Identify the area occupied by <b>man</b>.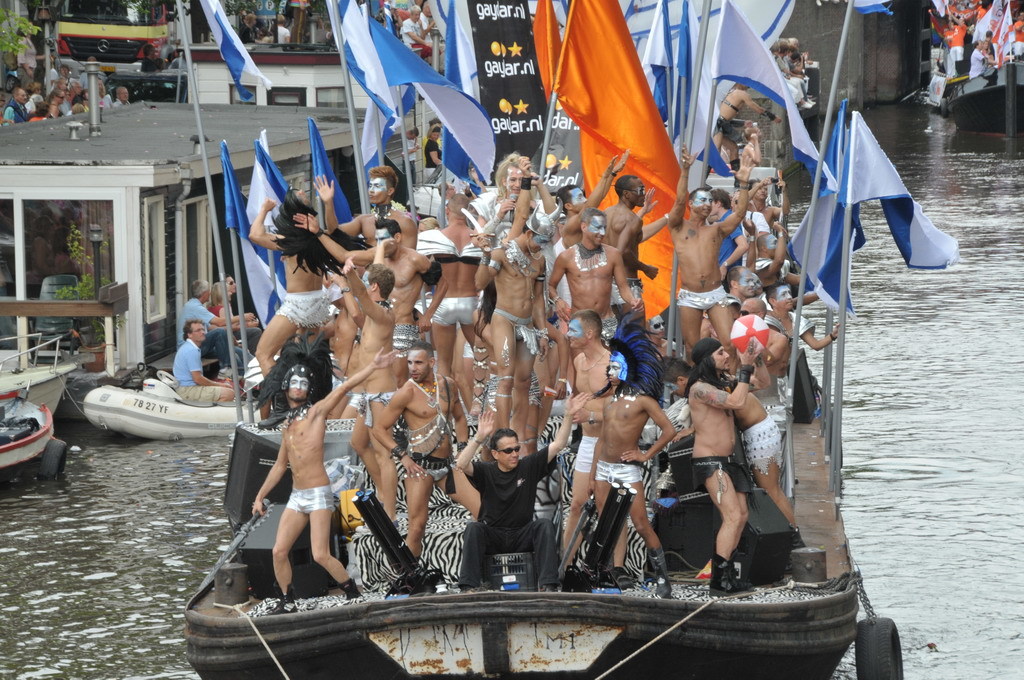
Area: left=371, top=343, right=465, bottom=574.
